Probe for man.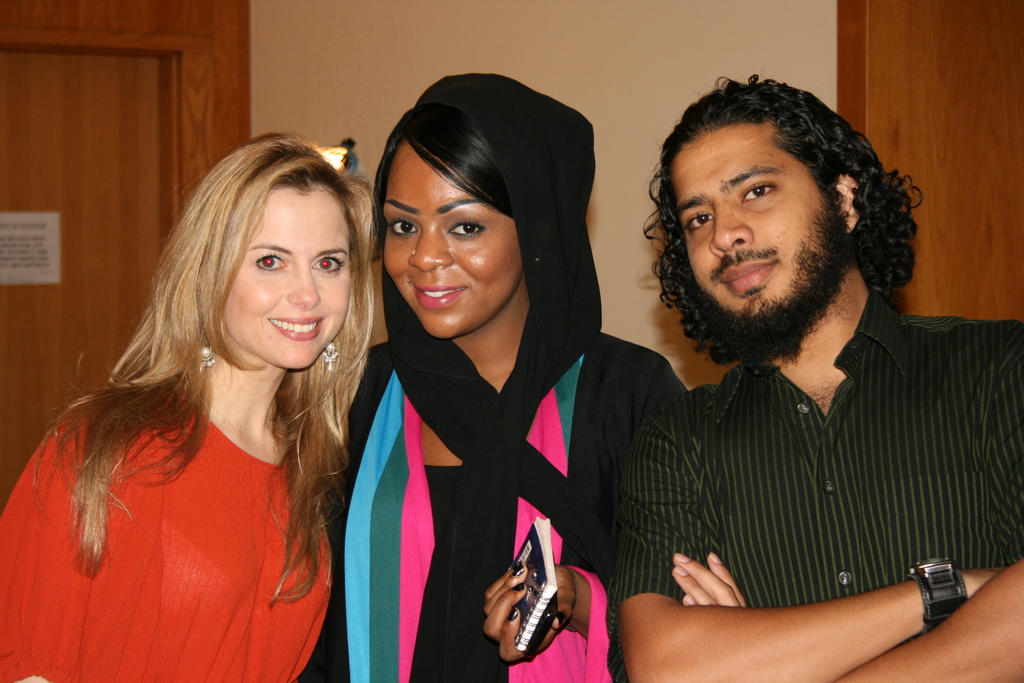
Probe result: <region>580, 70, 1009, 668</region>.
